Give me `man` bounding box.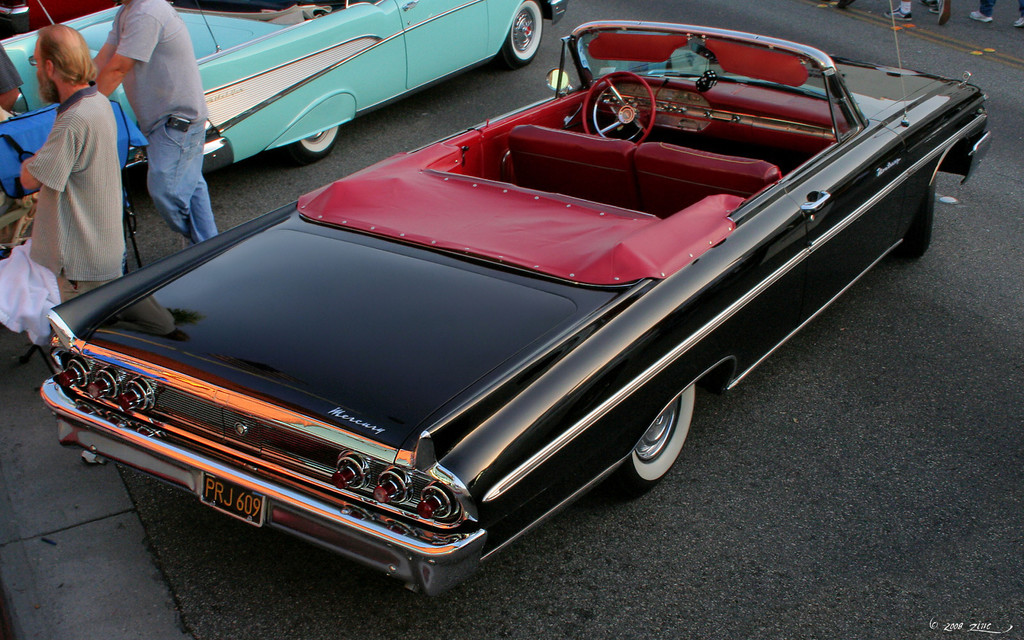
region(88, 12, 212, 254).
